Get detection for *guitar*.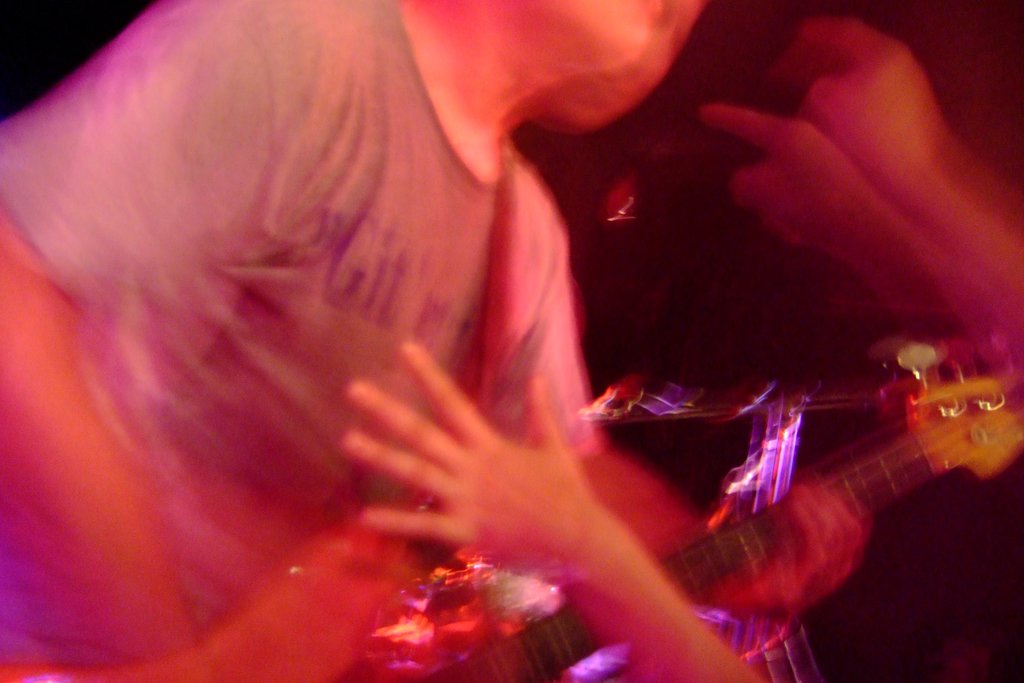
Detection: region(383, 315, 1023, 682).
